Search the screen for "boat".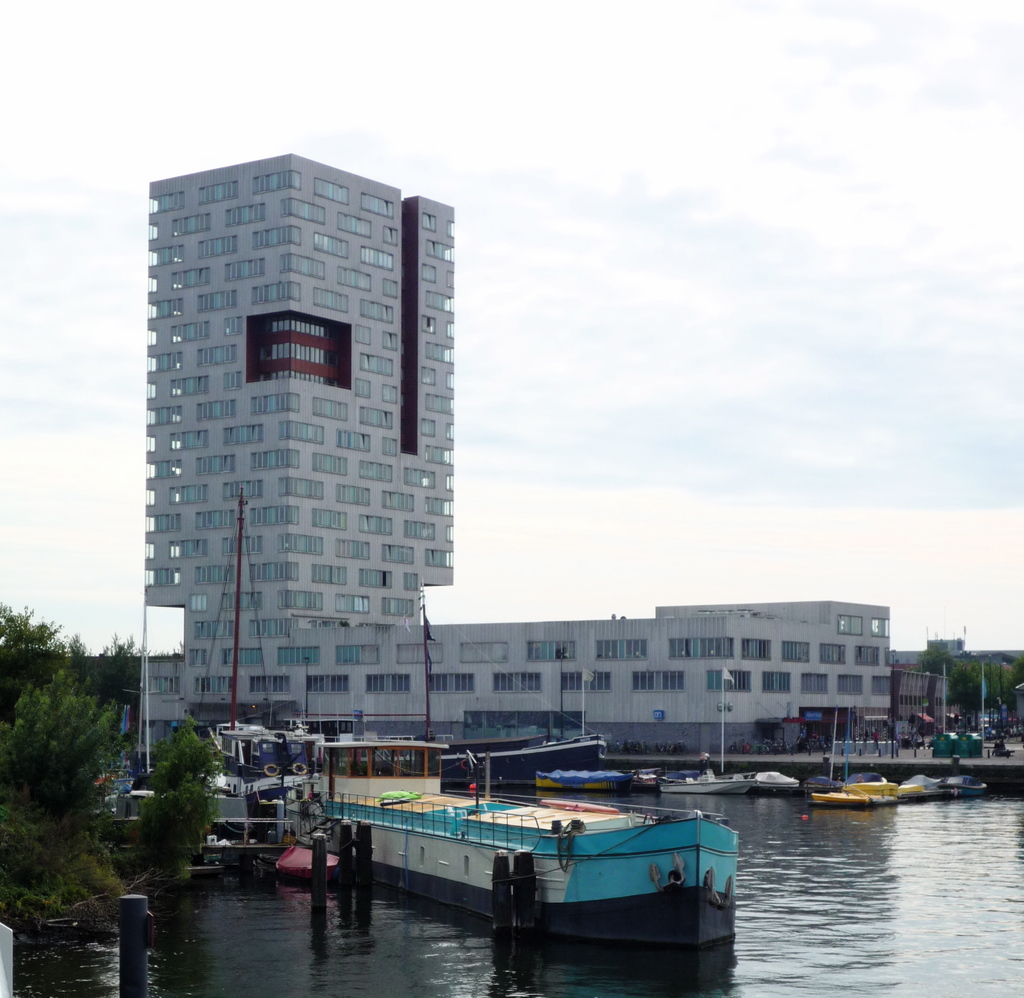
Found at locate(748, 766, 799, 794).
